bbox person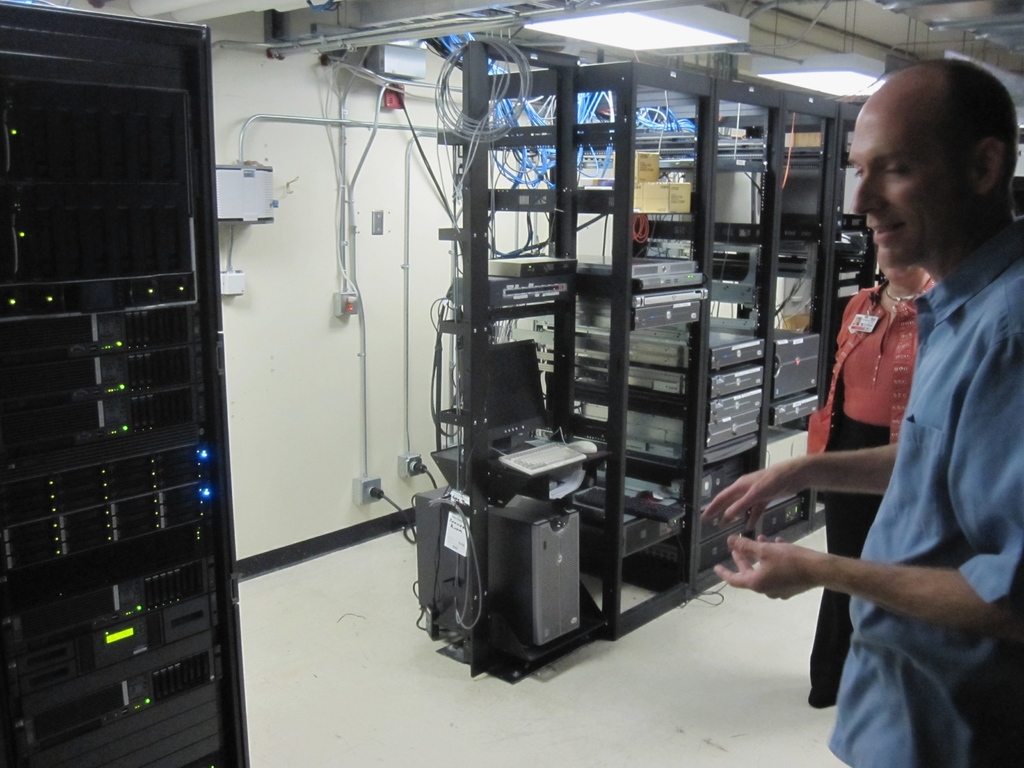
left=808, top=242, right=943, bottom=712
